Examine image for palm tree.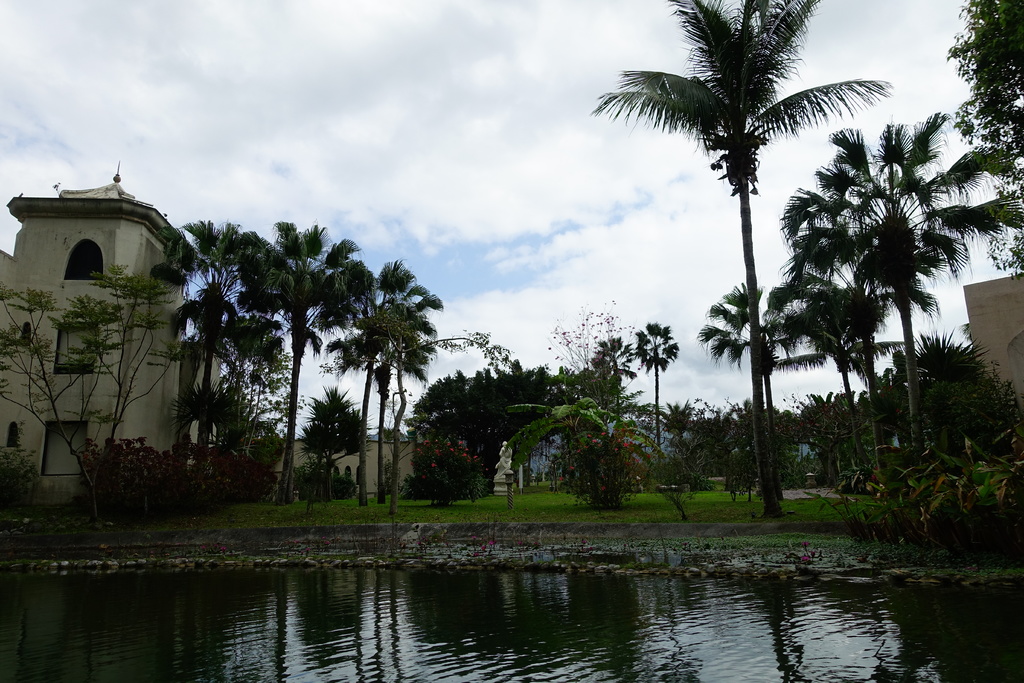
Examination result: box(243, 227, 351, 479).
